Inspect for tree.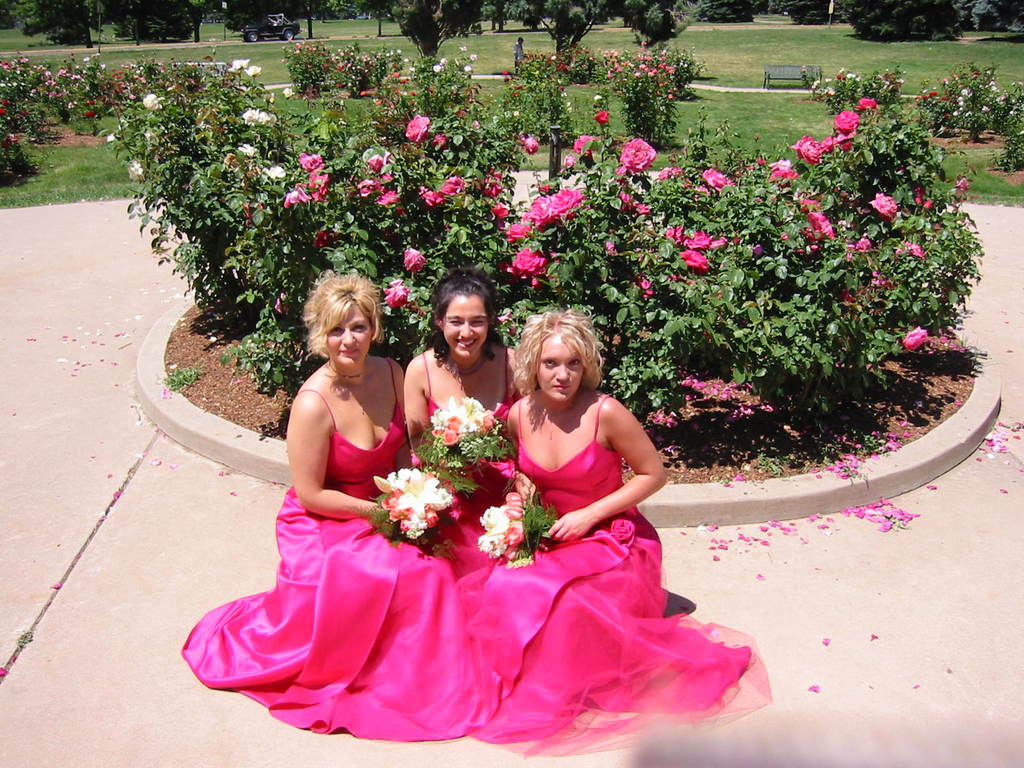
Inspection: x1=393 y1=0 x2=481 y2=57.
